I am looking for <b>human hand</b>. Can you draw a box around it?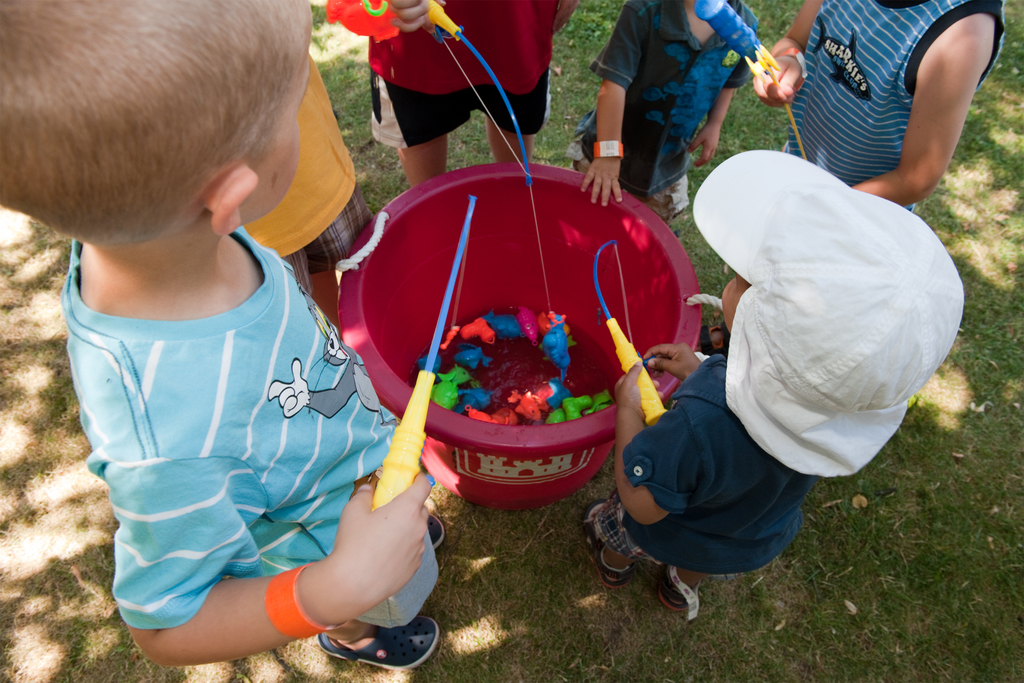
Sure, the bounding box is (x1=750, y1=54, x2=808, y2=108).
